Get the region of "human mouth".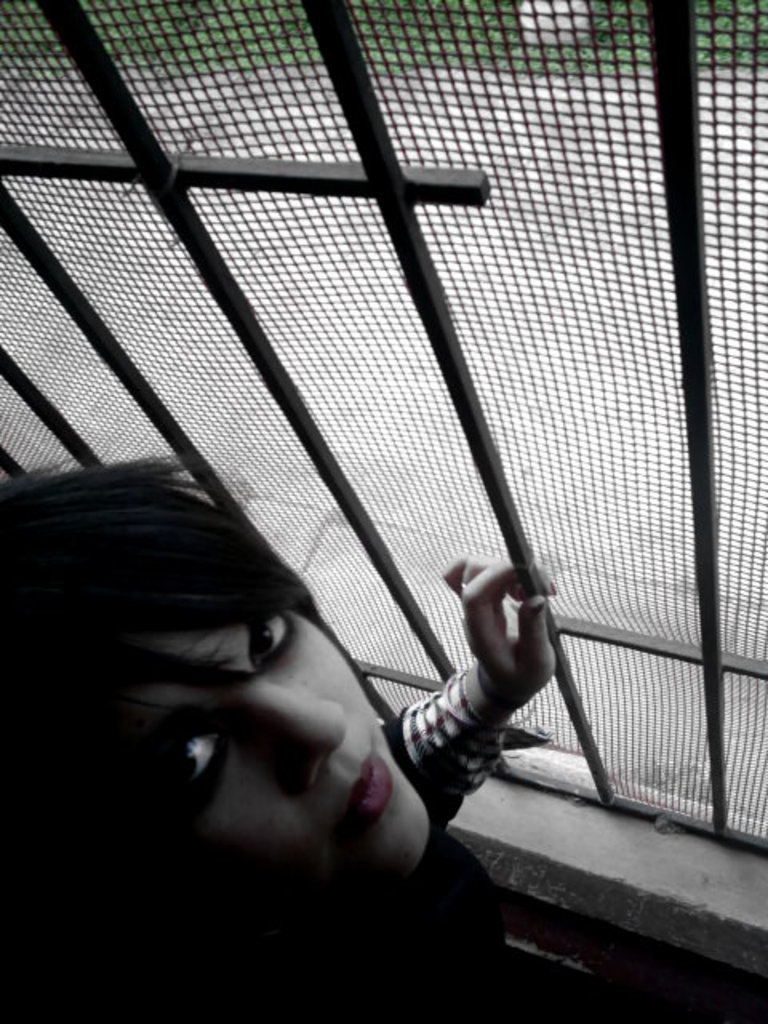
333 738 413 835.
